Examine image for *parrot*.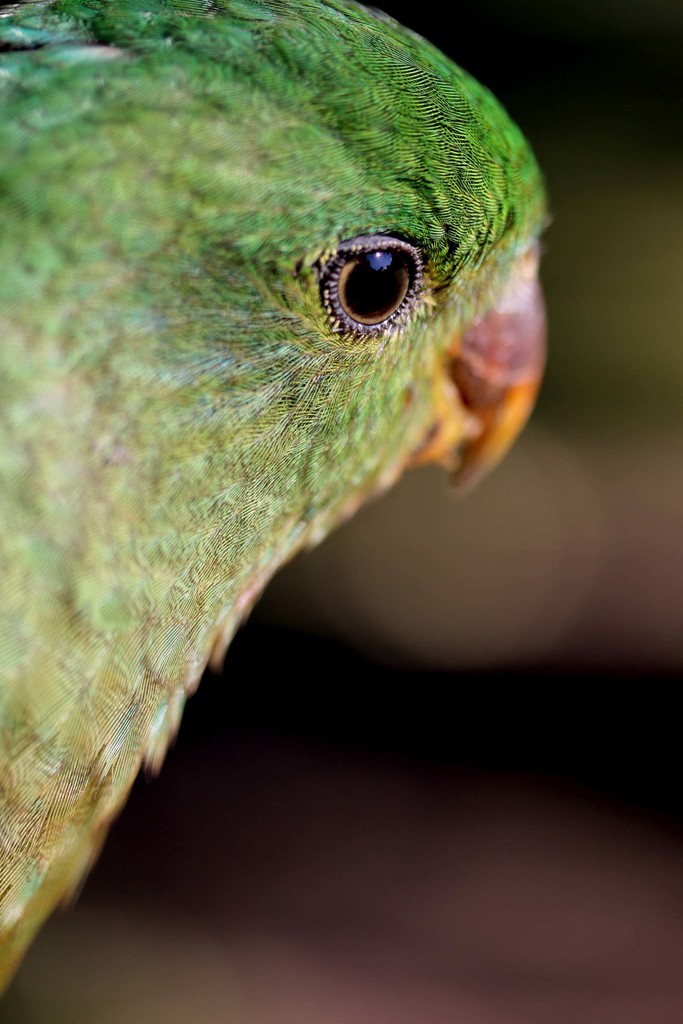
Examination result: {"left": 0, "top": 0, "right": 553, "bottom": 986}.
